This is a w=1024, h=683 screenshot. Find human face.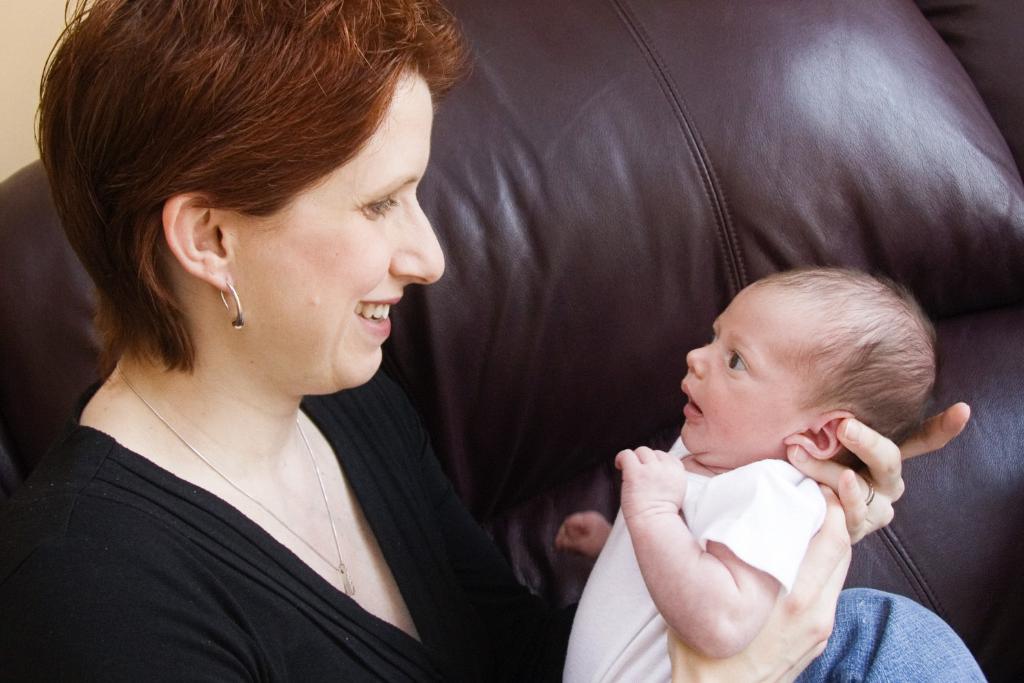
Bounding box: bbox=(236, 79, 452, 377).
